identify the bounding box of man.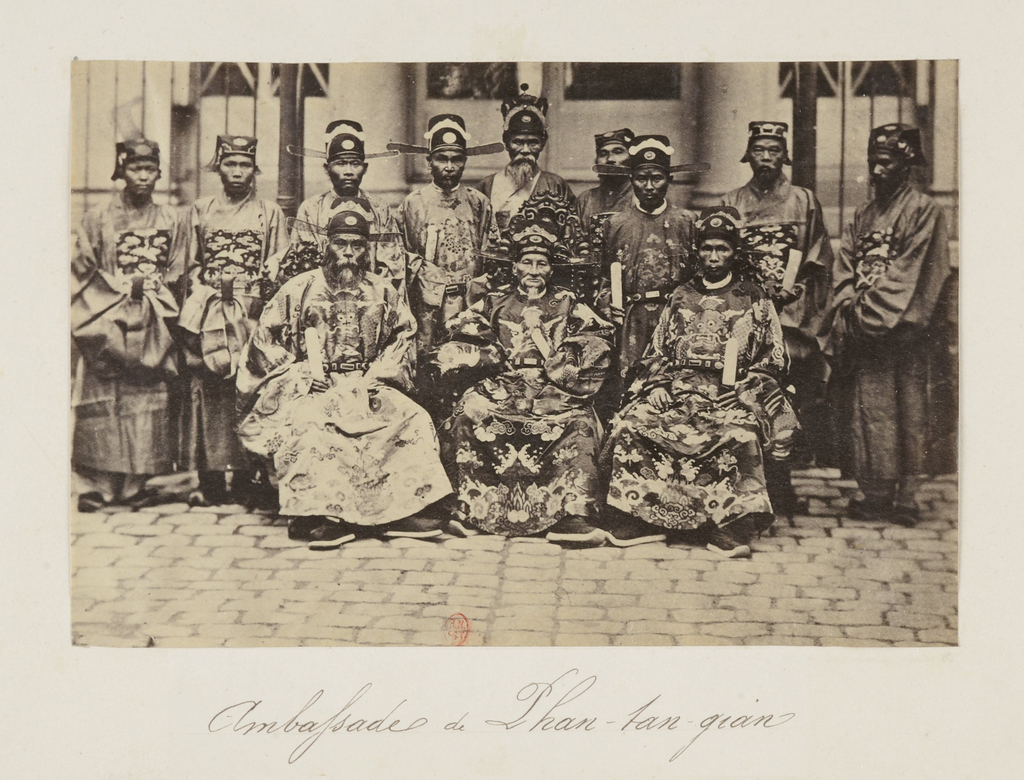
box=[220, 196, 438, 539].
